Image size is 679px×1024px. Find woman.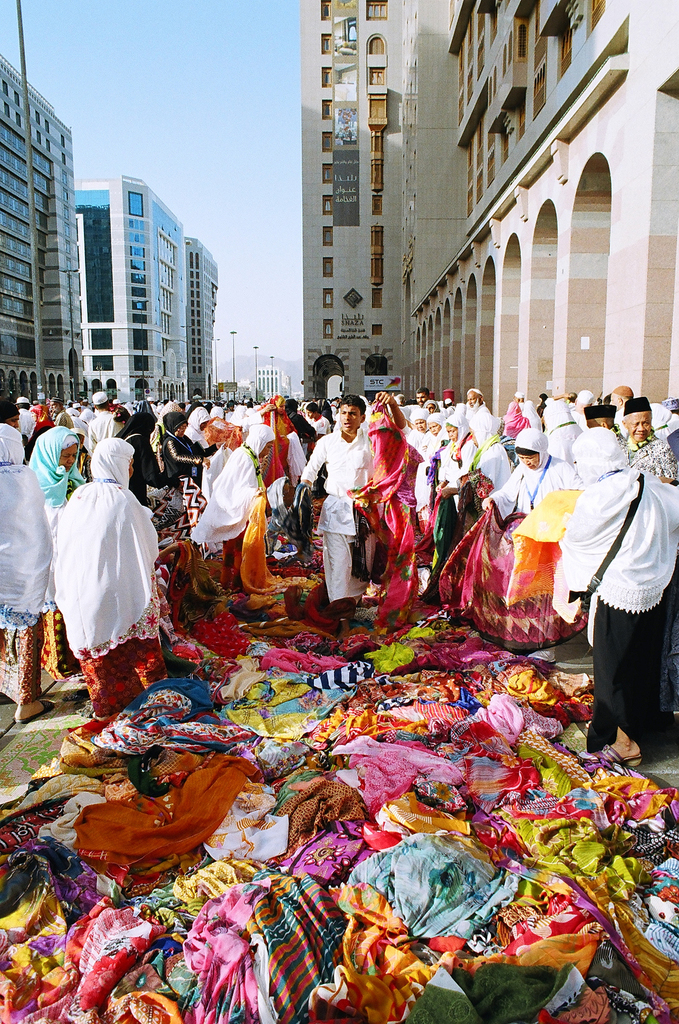
rect(221, 397, 237, 410).
